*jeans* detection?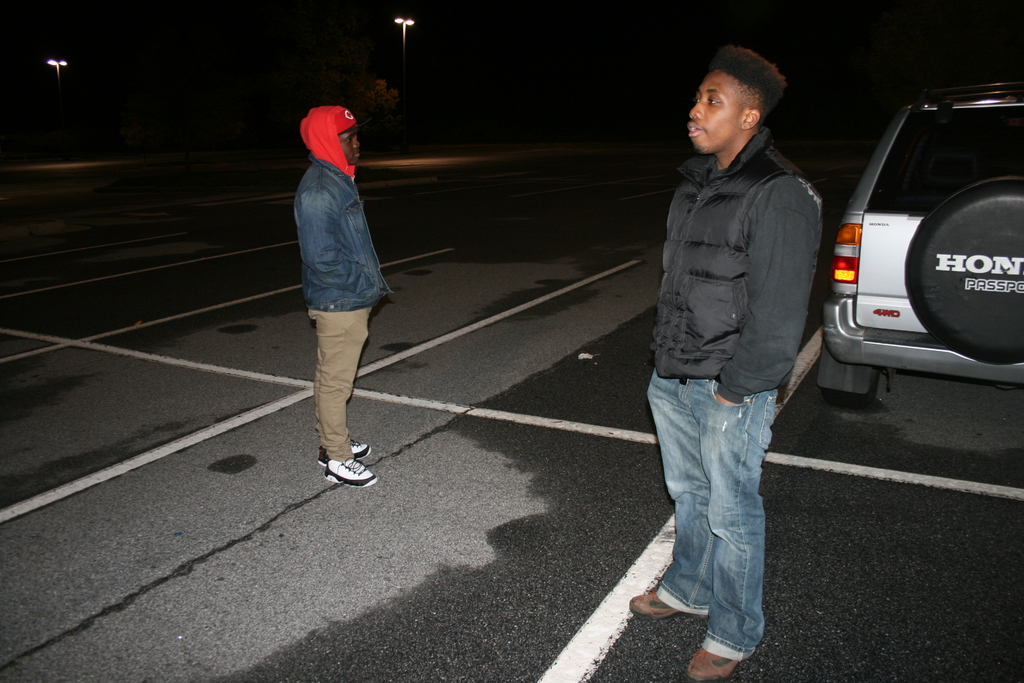
(left=269, top=151, right=400, bottom=322)
